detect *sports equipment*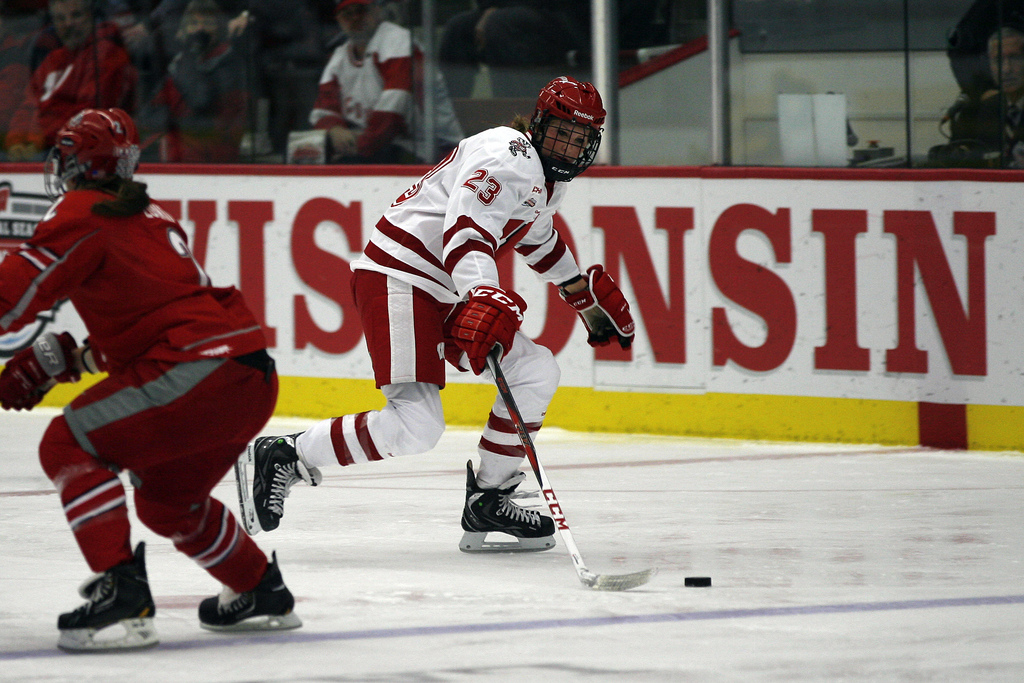
l=522, t=74, r=605, b=183
